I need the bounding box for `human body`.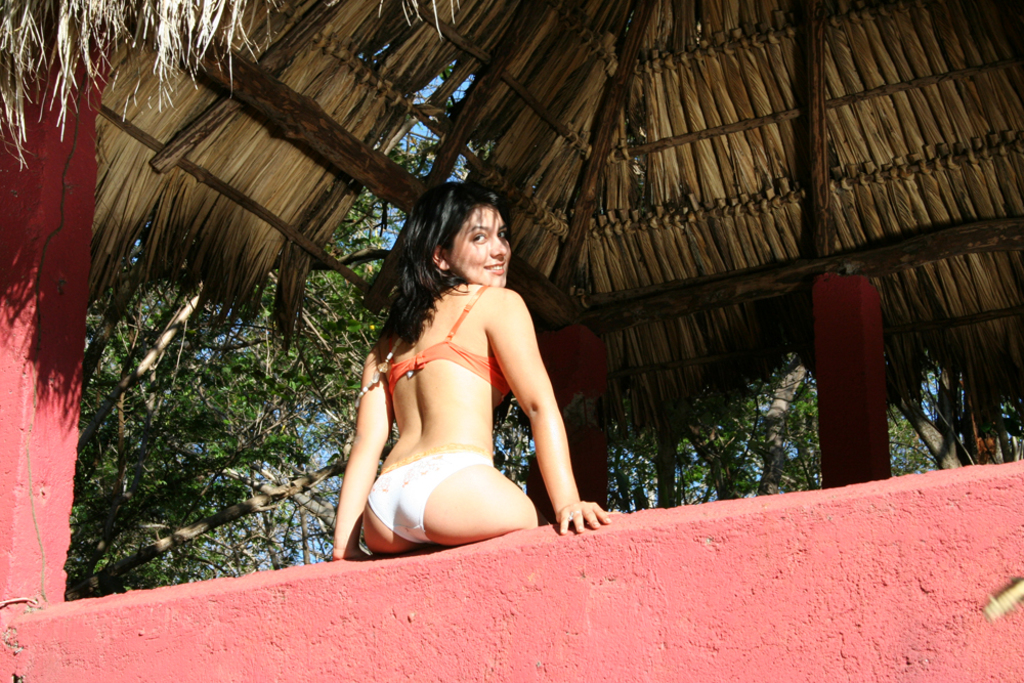
Here it is: x1=341, y1=189, x2=599, y2=538.
